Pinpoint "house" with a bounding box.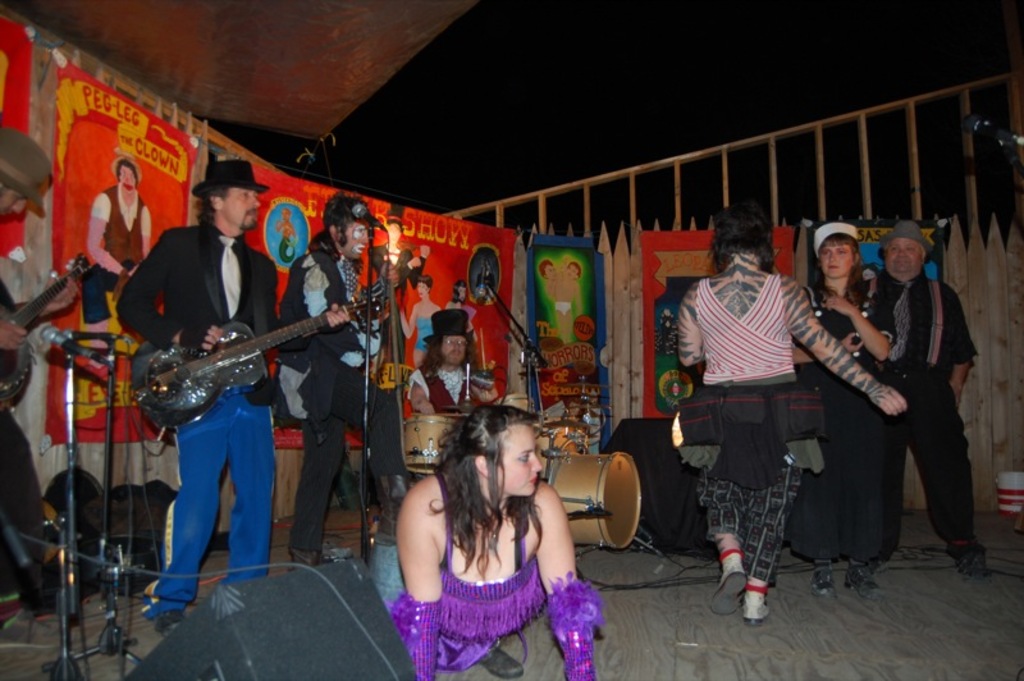
crop(0, 0, 1023, 680).
